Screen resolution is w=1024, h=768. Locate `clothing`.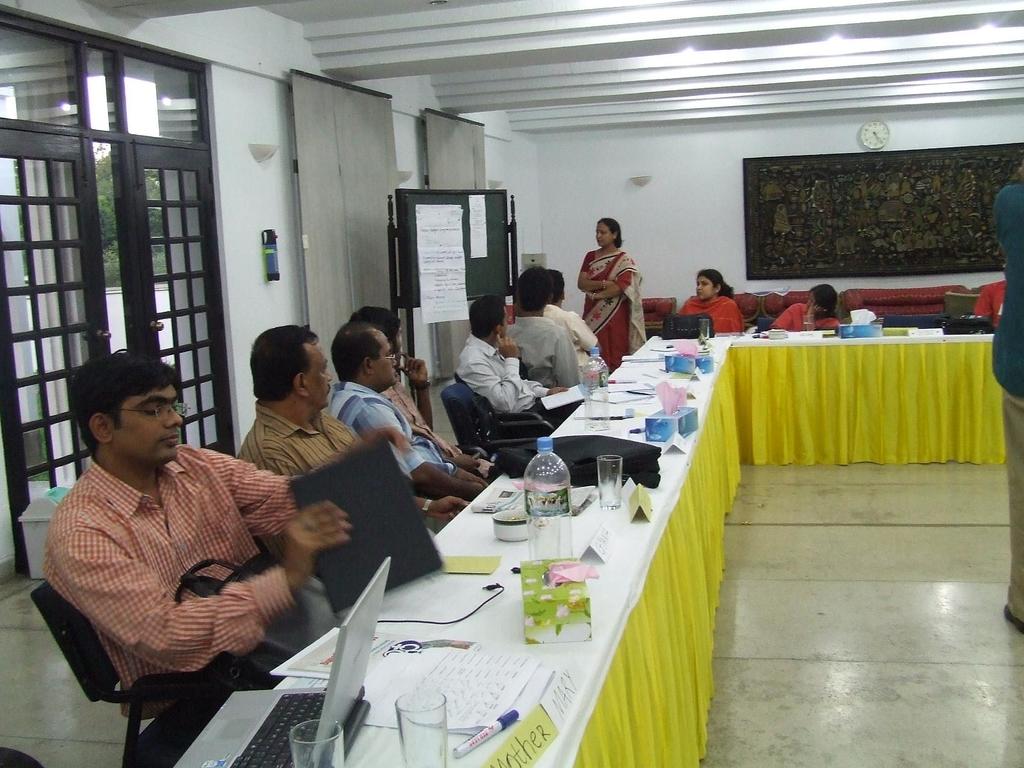
[768,300,839,330].
